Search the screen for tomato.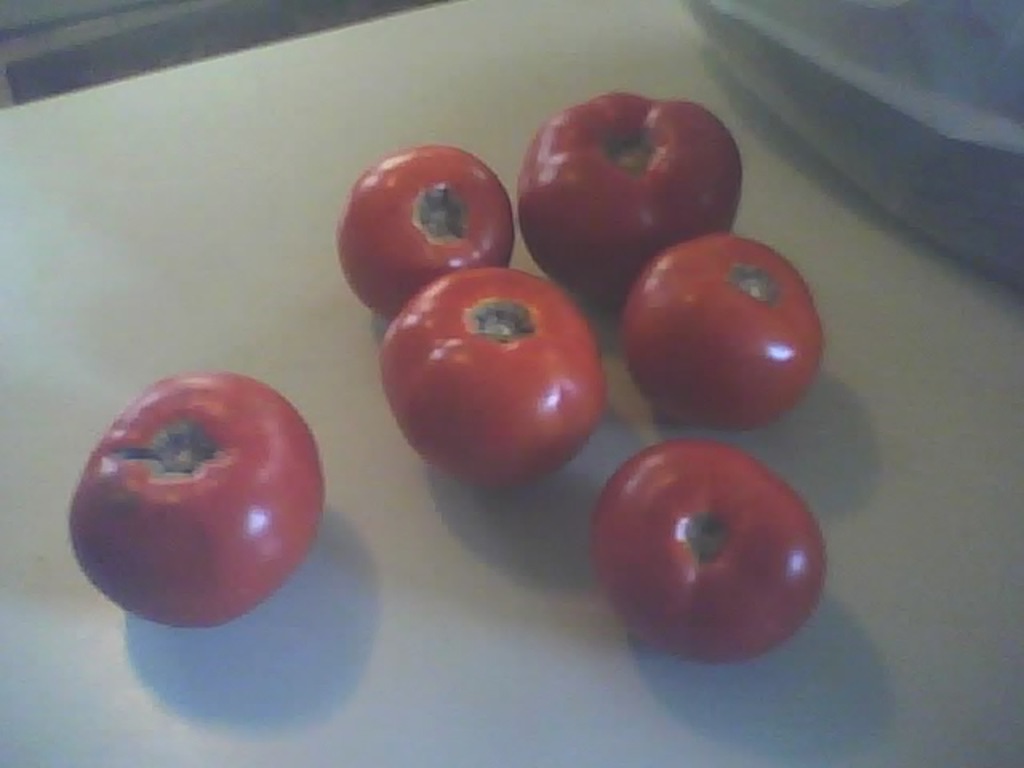
Found at detection(368, 251, 613, 499).
